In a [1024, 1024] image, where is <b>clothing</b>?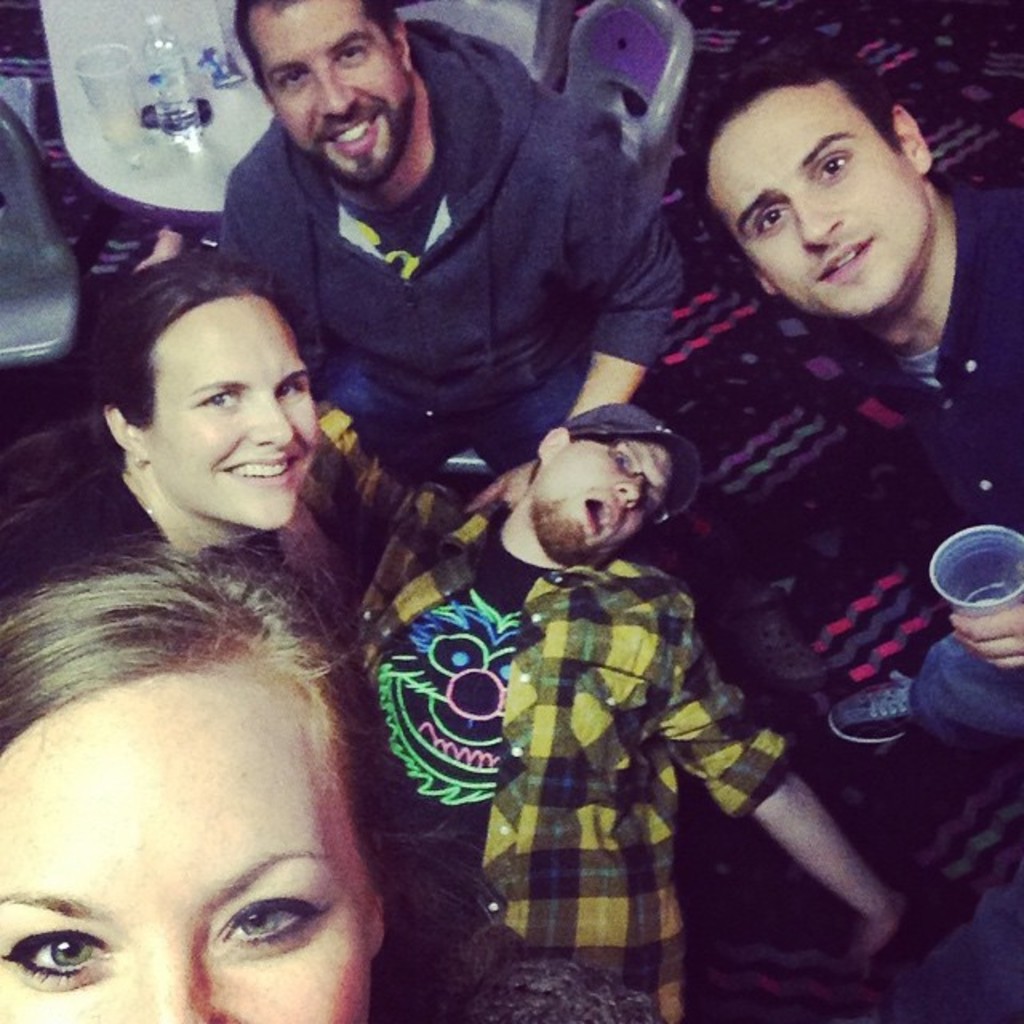
<region>218, 18, 682, 611</region>.
